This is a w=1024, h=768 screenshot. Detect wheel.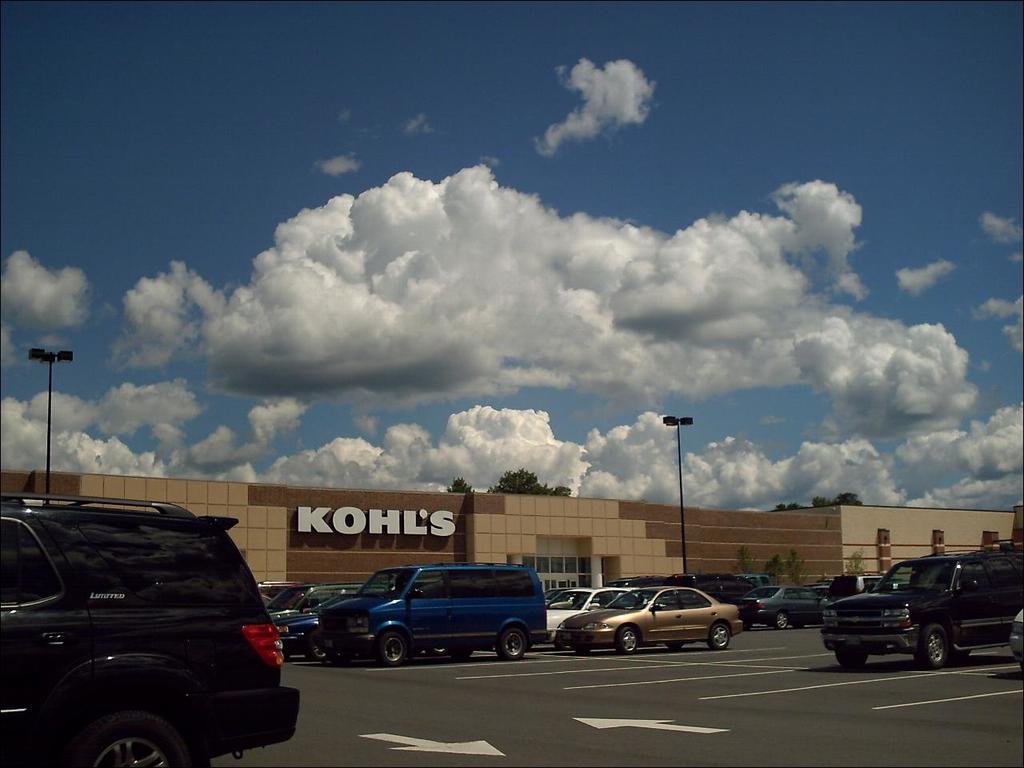
(x1=306, y1=639, x2=337, y2=661).
